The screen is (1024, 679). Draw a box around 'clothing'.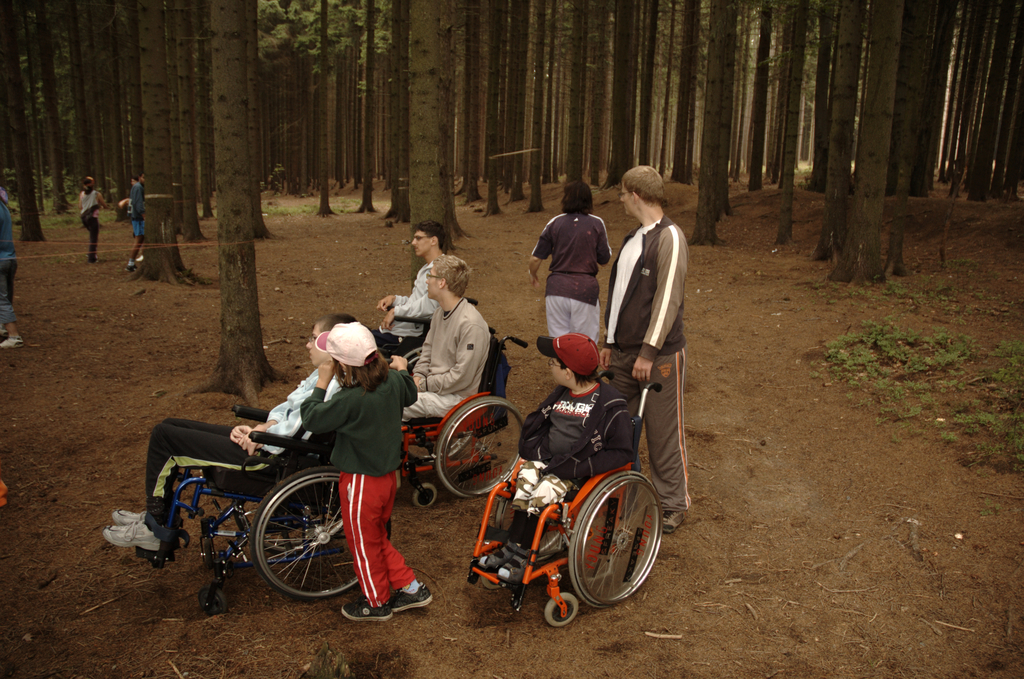
[left=303, top=358, right=417, bottom=597].
